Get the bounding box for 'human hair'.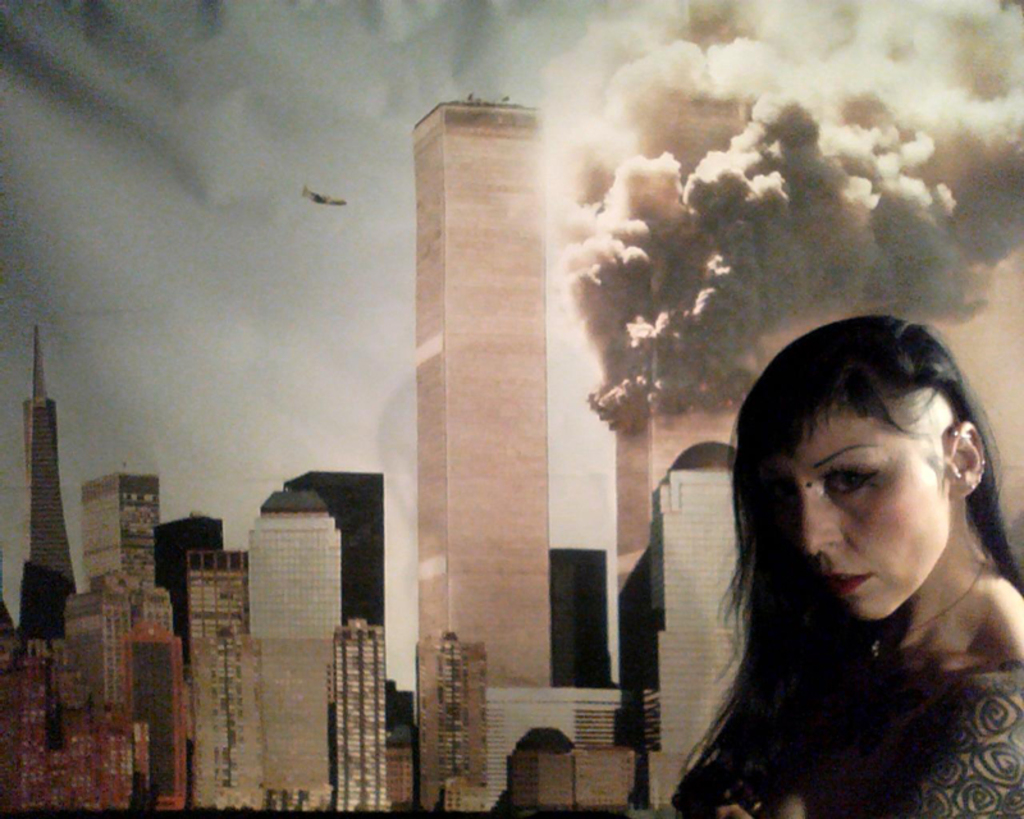
(669, 312, 1021, 818).
